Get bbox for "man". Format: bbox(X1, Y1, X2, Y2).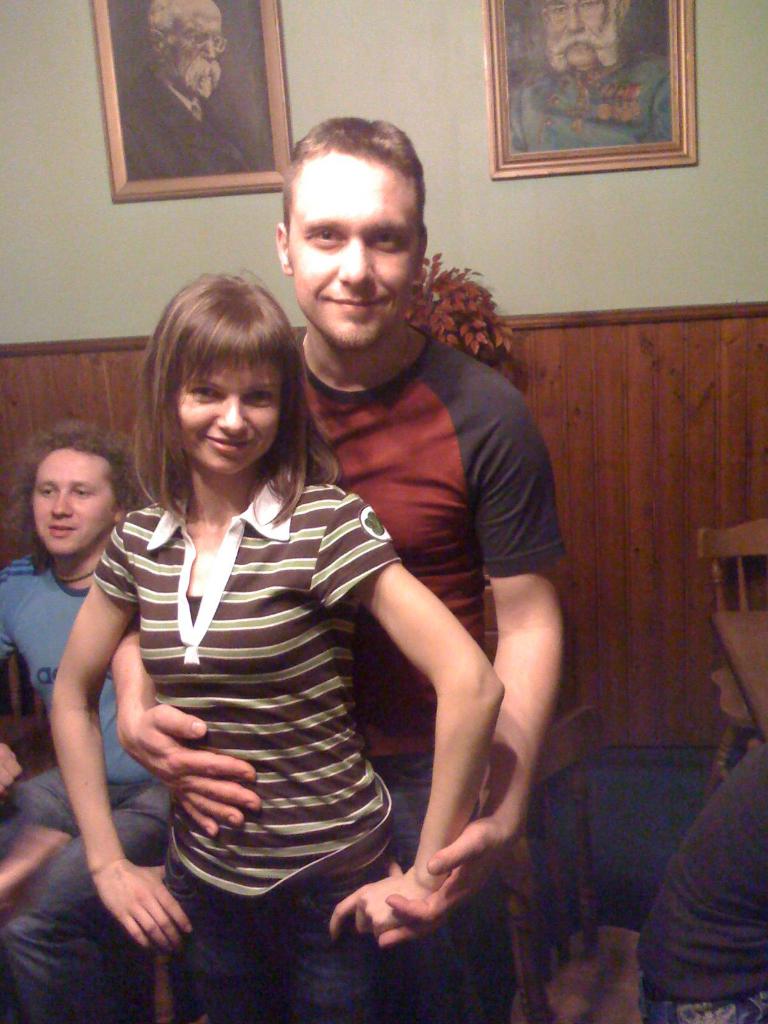
bbox(112, 121, 568, 1023).
